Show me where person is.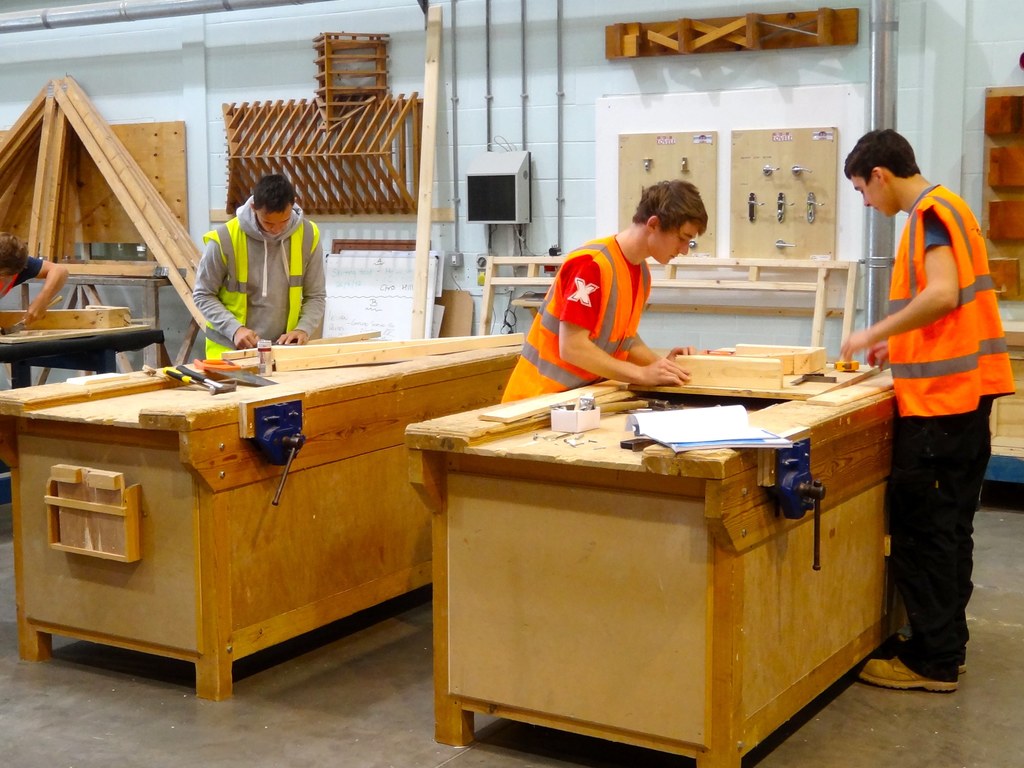
person is at 503,184,708,399.
